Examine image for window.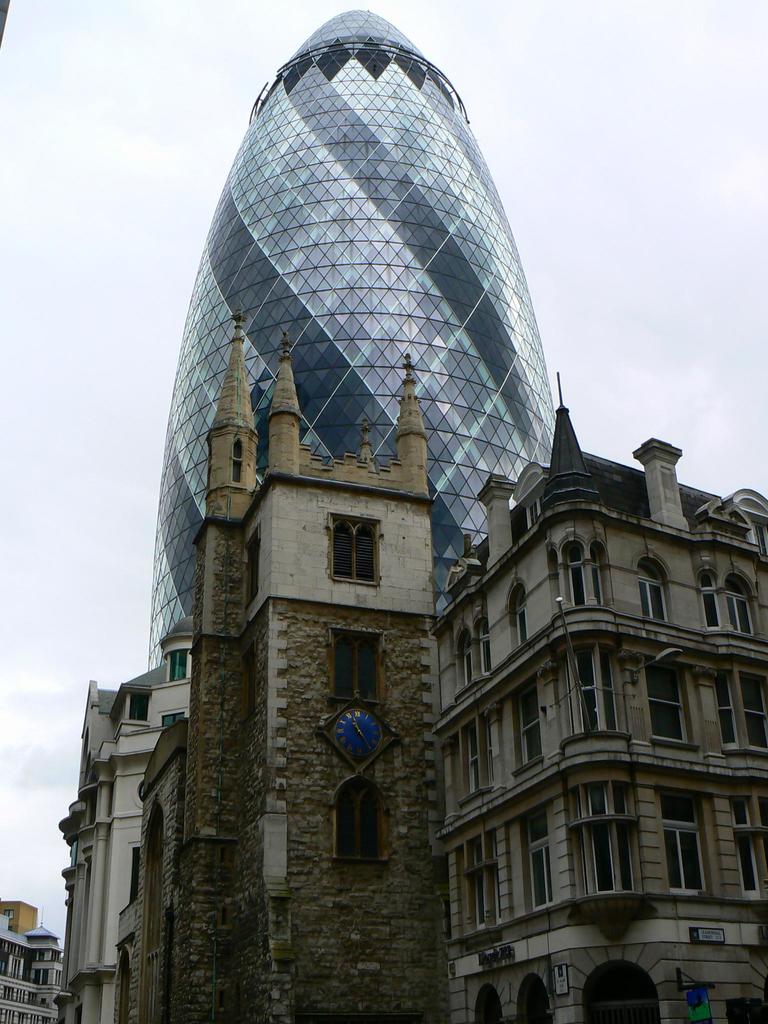
Examination result: bbox(735, 842, 761, 901).
